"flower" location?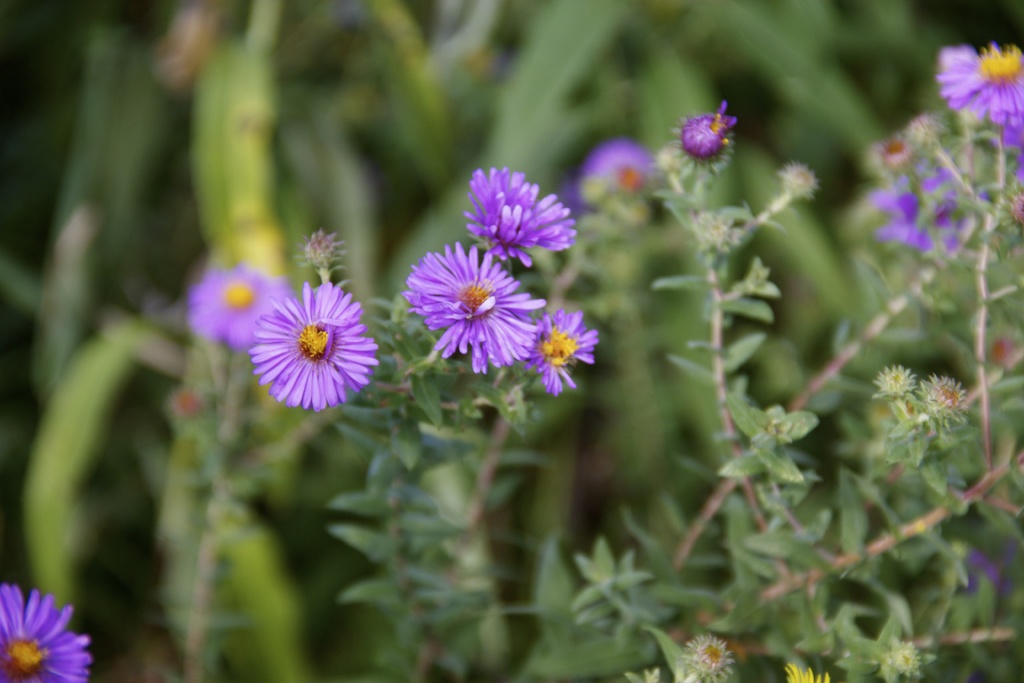
x1=519 y1=304 x2=600 y2=399
